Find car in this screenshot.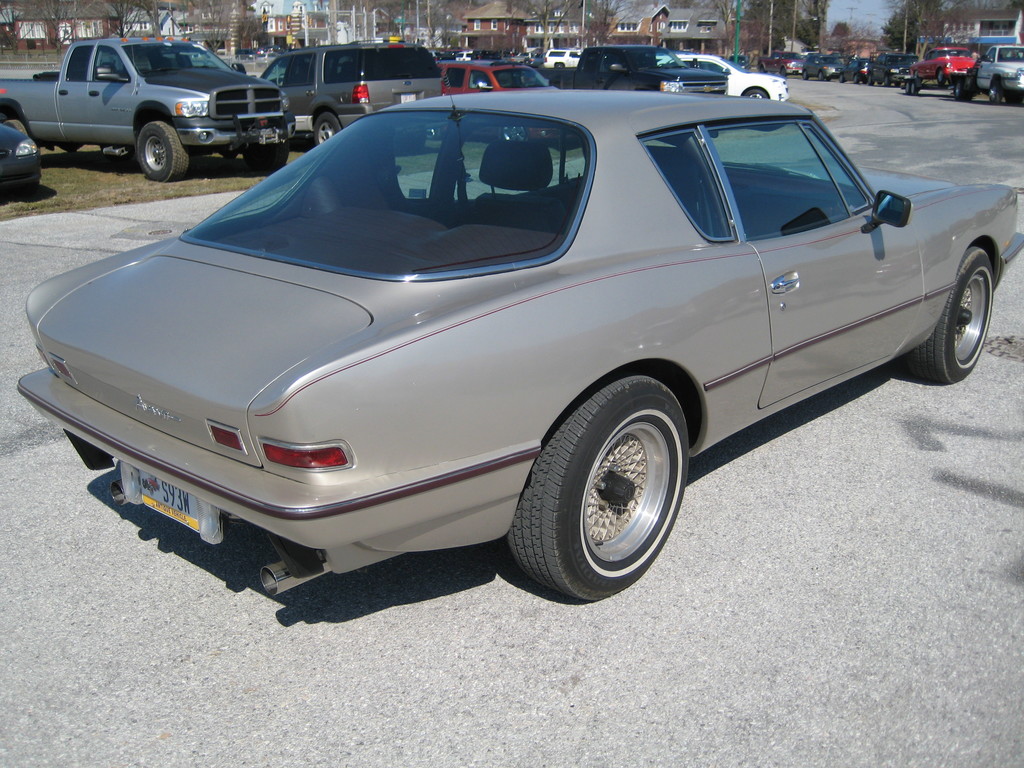
The bounding box for car is {"left": 0, "top": 116, "right": 42, "bottom": 191}.
